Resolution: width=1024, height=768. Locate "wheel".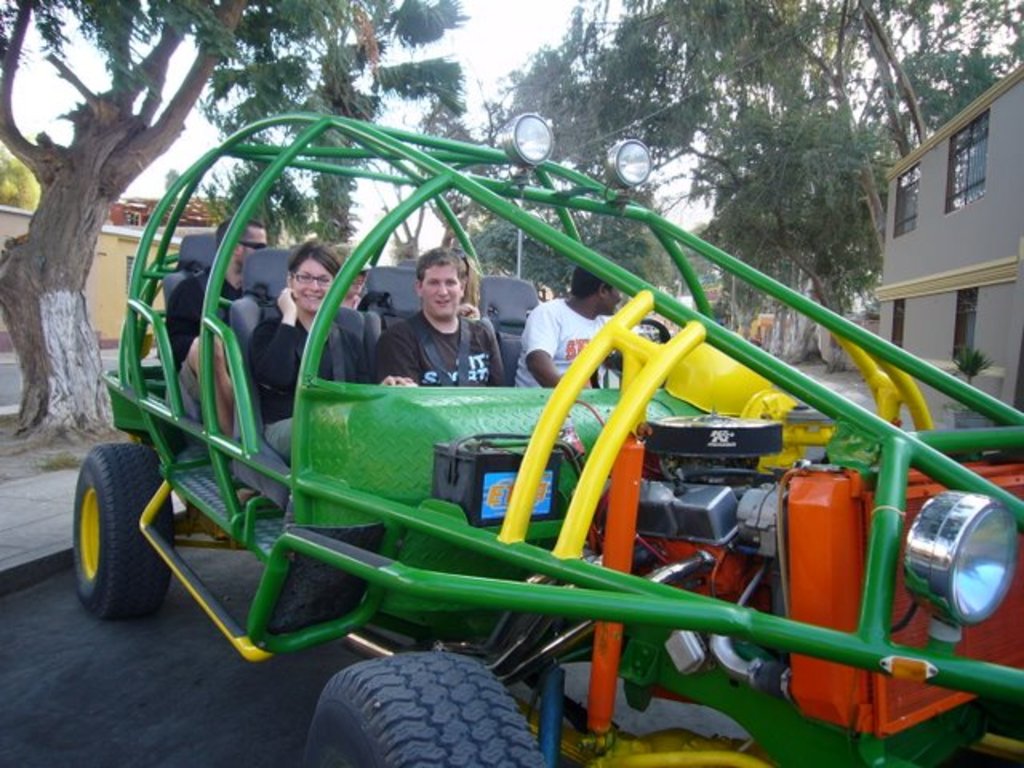
56:448:162:627.
